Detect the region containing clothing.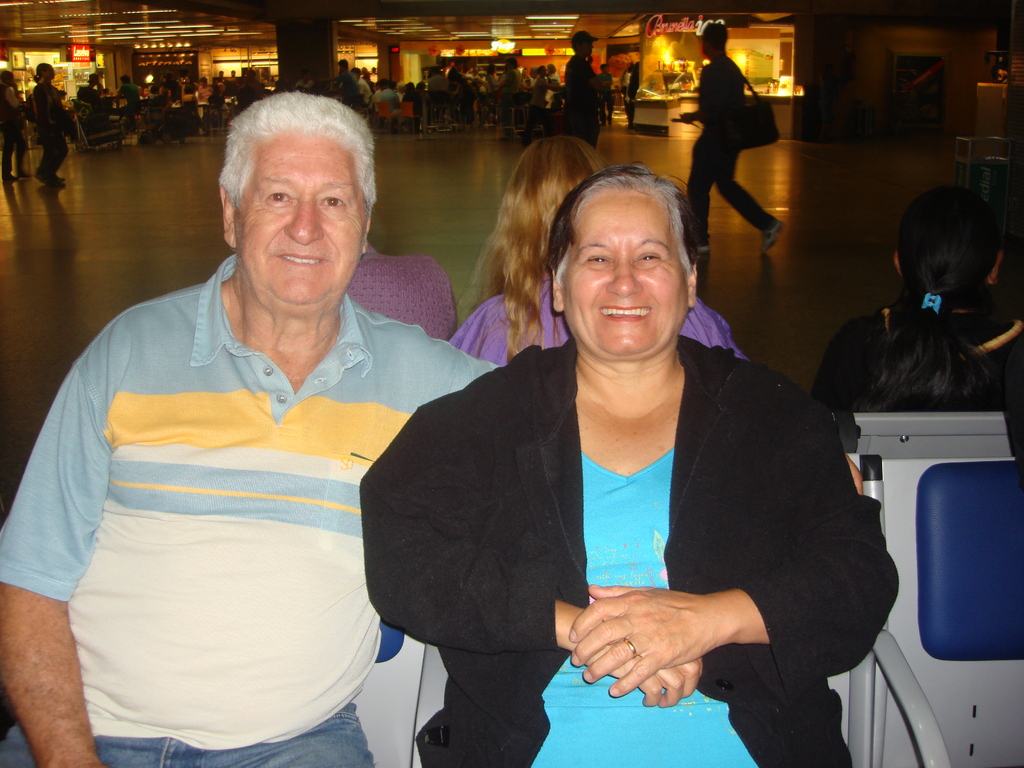
Rect(435, 262, 752, 362).
